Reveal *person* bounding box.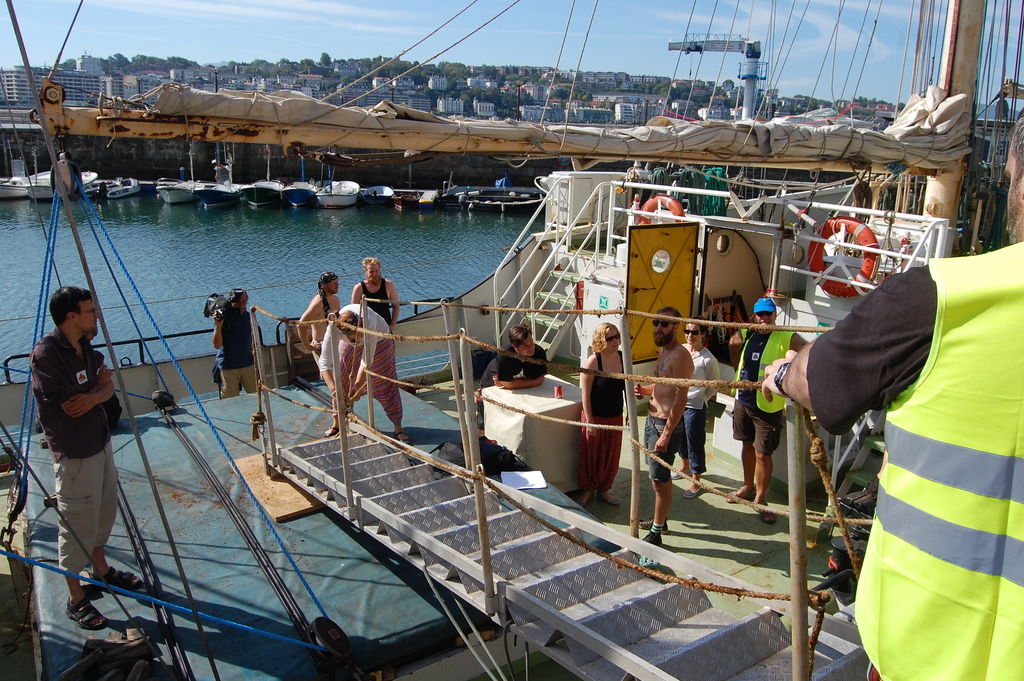
Revealed: [26, 245, 129, 643].
